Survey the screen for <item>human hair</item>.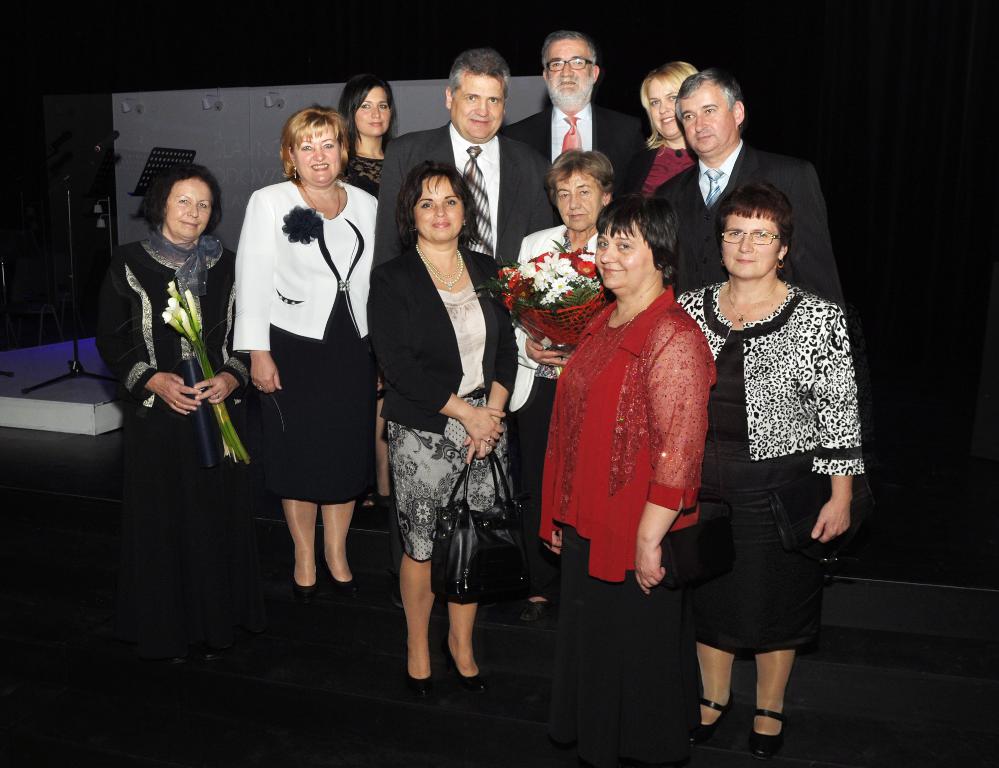
Survey found: (x1=266, y1=97, x2=347, y2=192).
